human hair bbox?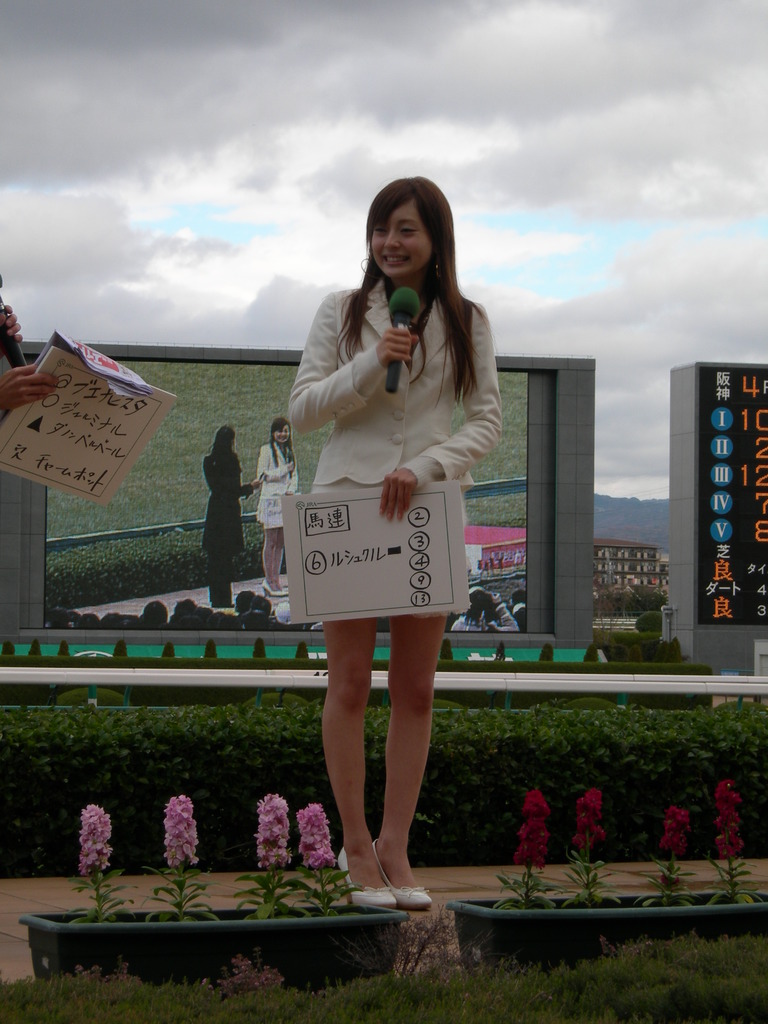
{"x1": 344, "y1": 167, "x2": 477, "y2": 396}
